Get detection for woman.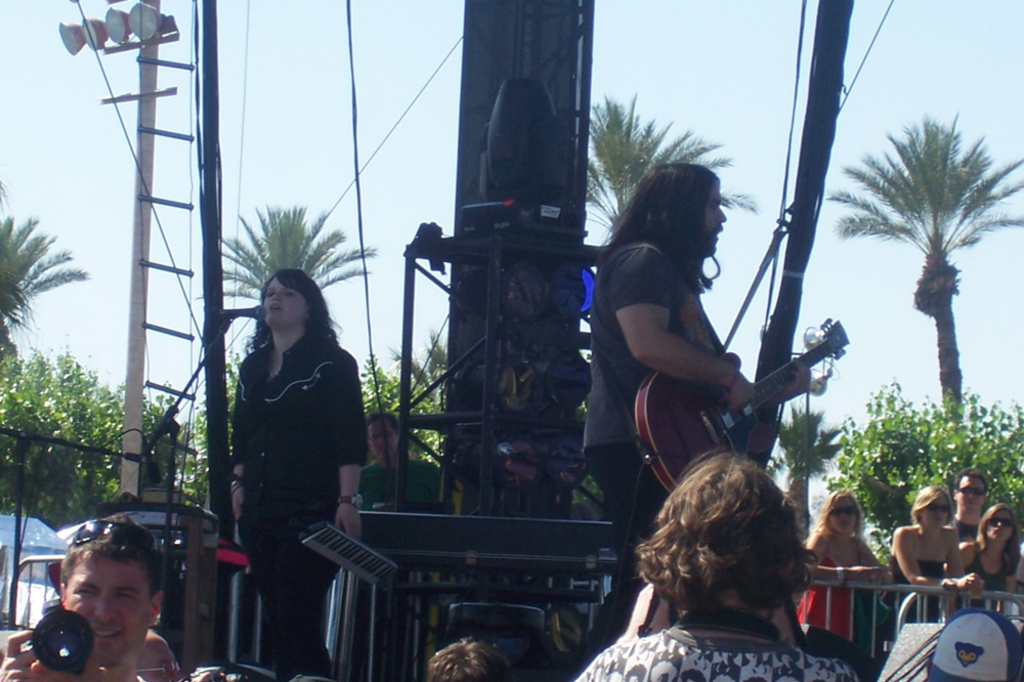
Detection: [948, 498, 1021, 619].
